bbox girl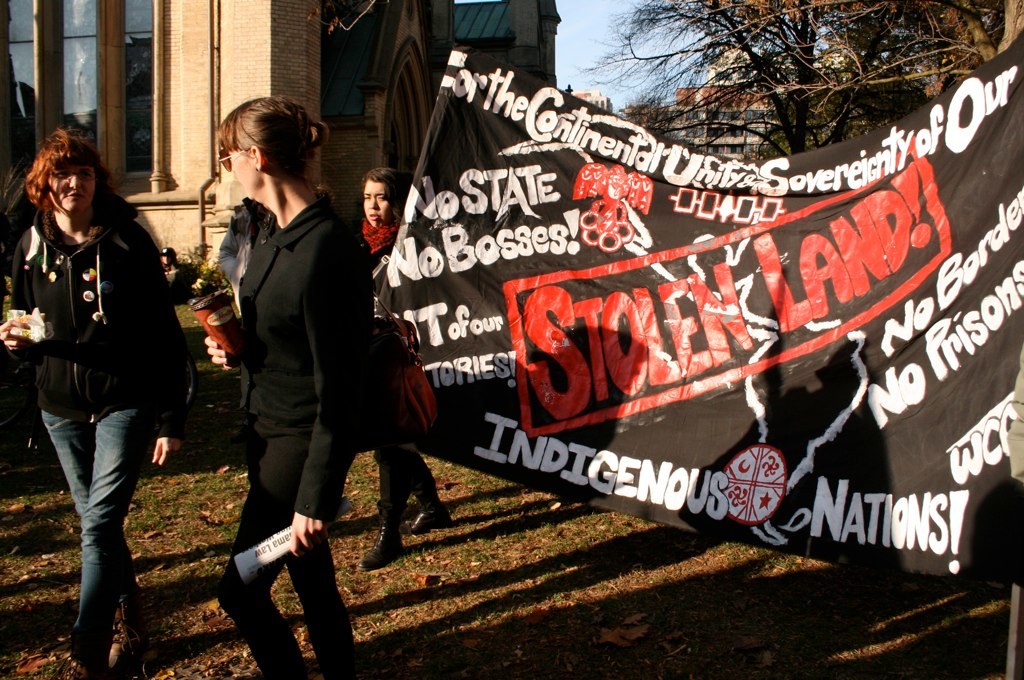
(202,95,367,679)
